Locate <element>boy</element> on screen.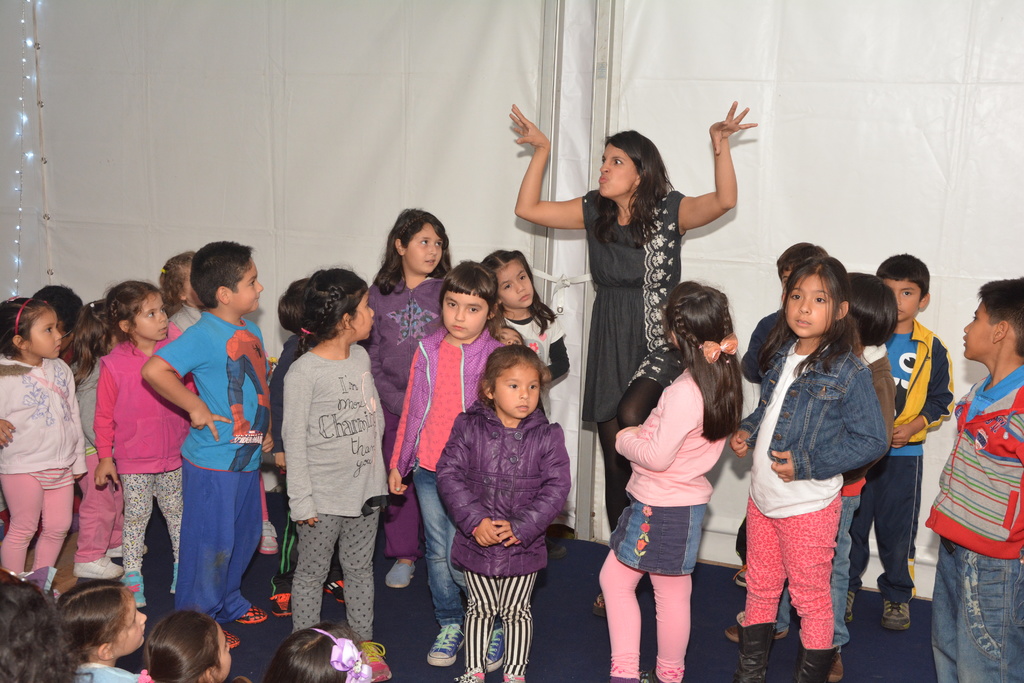
On screen at bbox=(911, 267, 1023, 682).
